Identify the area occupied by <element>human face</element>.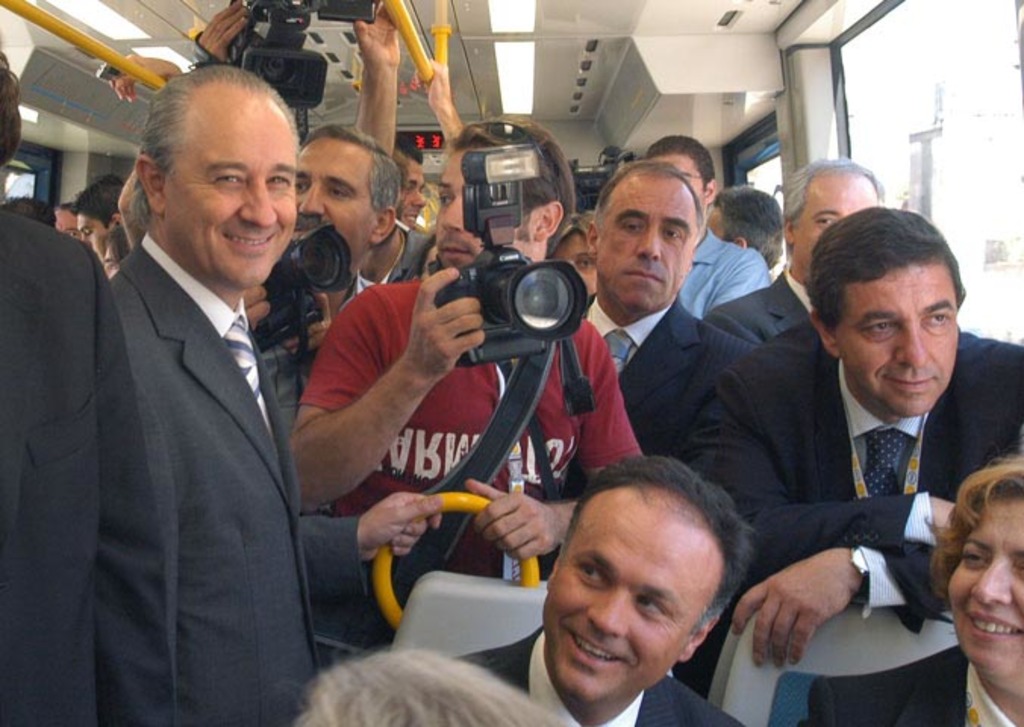
Area: (x1=79, y1=214, x2=109, y2=253).
